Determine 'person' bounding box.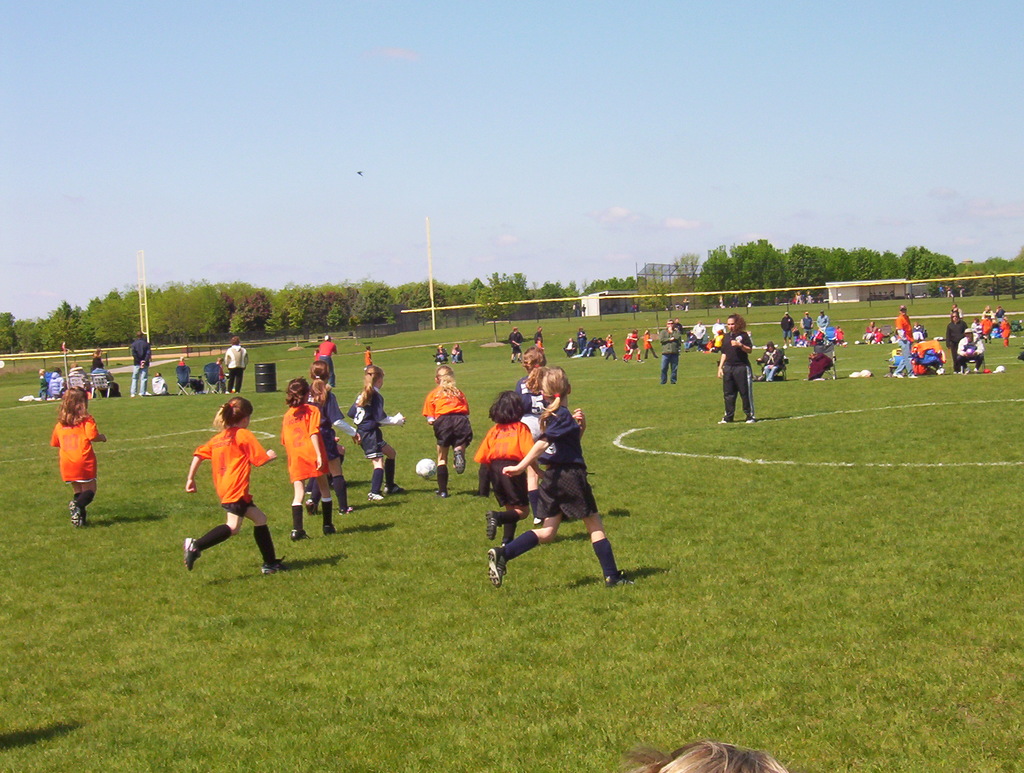
Determined: locate(92, 348, 105, 368).
